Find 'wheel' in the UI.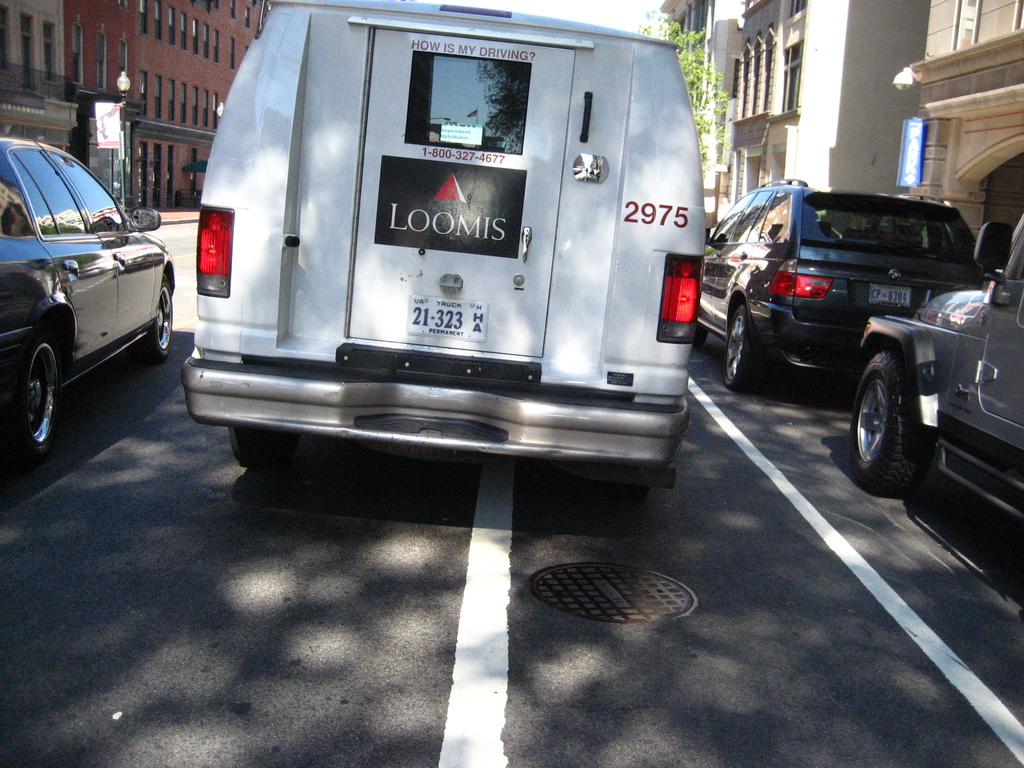
UI element at 726,304,768,388.
